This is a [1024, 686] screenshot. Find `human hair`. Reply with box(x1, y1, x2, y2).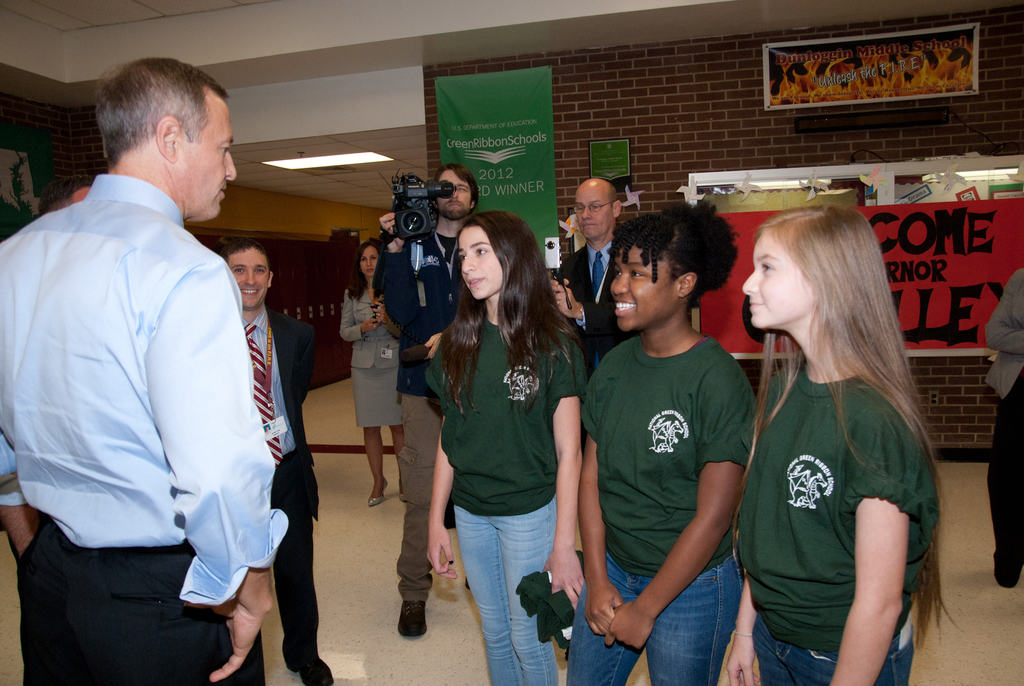
box(756, 225, 922, 514).
